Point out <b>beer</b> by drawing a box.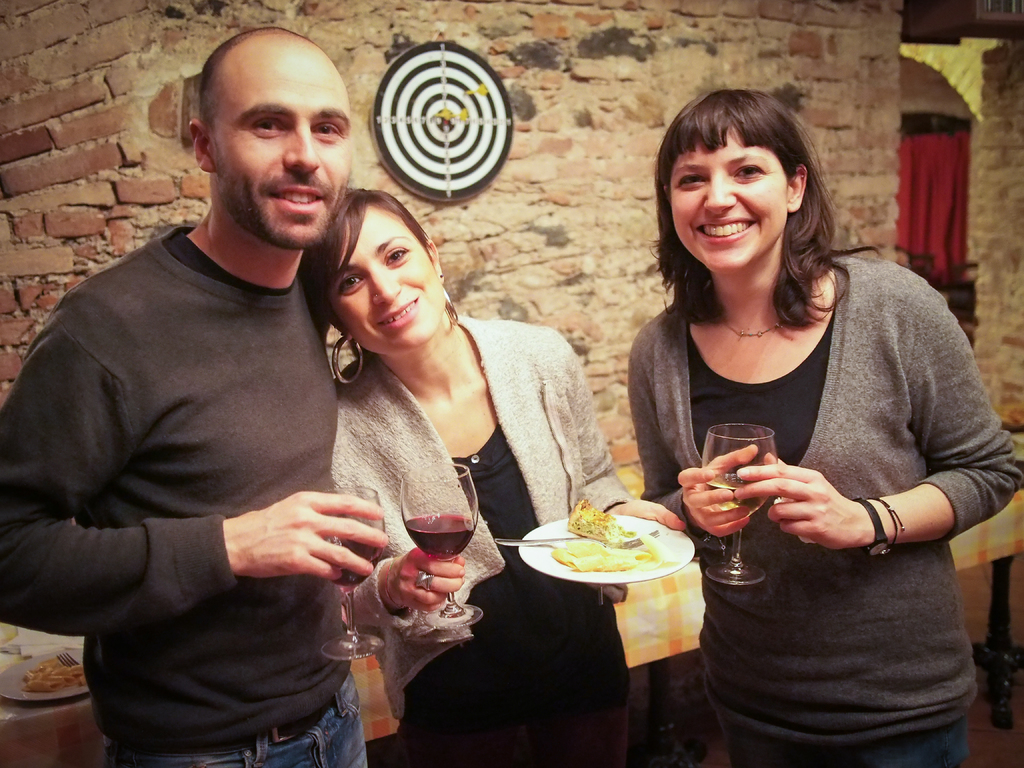
310:472:403:660.
